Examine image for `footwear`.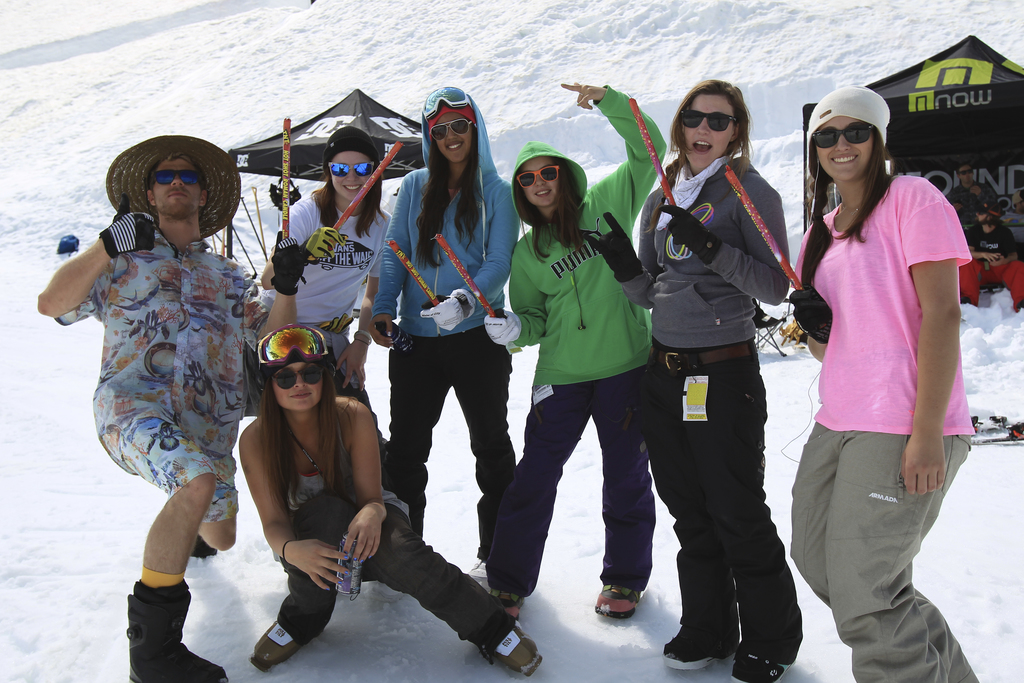
Examination result: 193, 528, 215, 565.
